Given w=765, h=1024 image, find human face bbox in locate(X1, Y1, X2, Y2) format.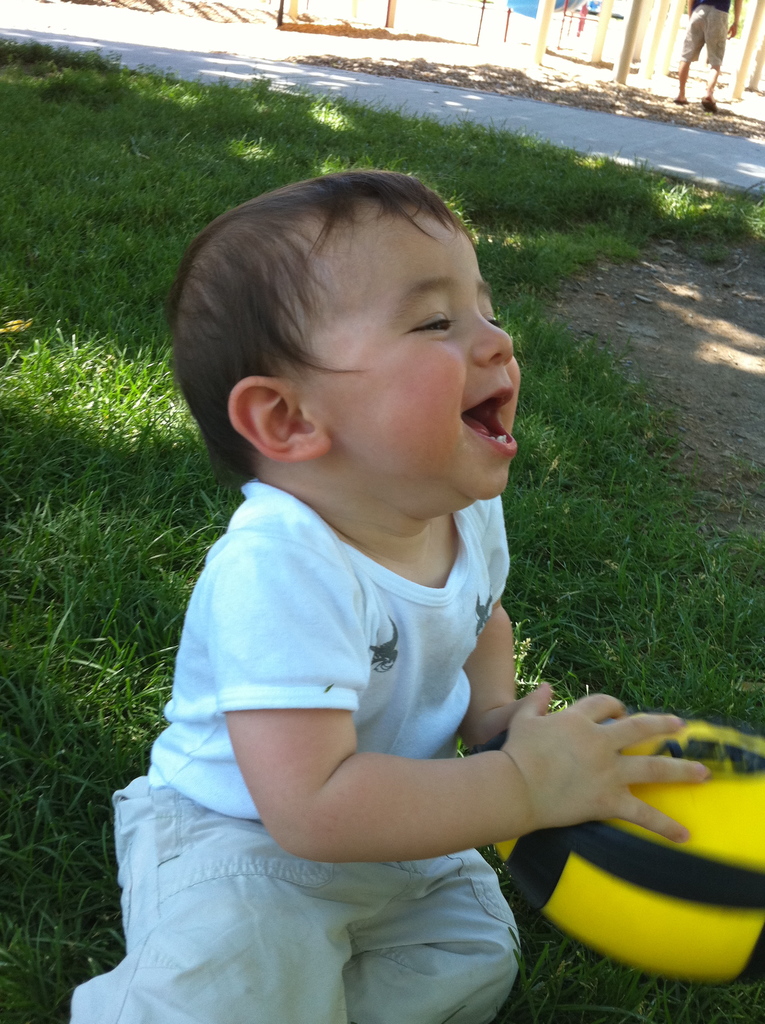
locate(311, 217, 524, 497).
